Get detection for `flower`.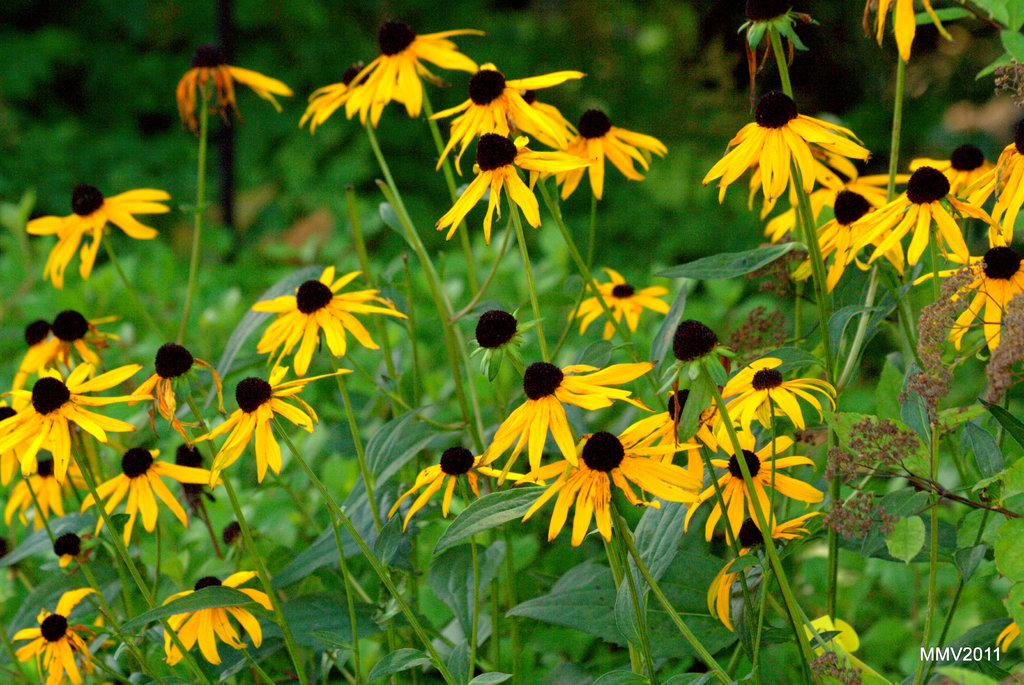
Detection: detection(566, 263, 682, 346).
